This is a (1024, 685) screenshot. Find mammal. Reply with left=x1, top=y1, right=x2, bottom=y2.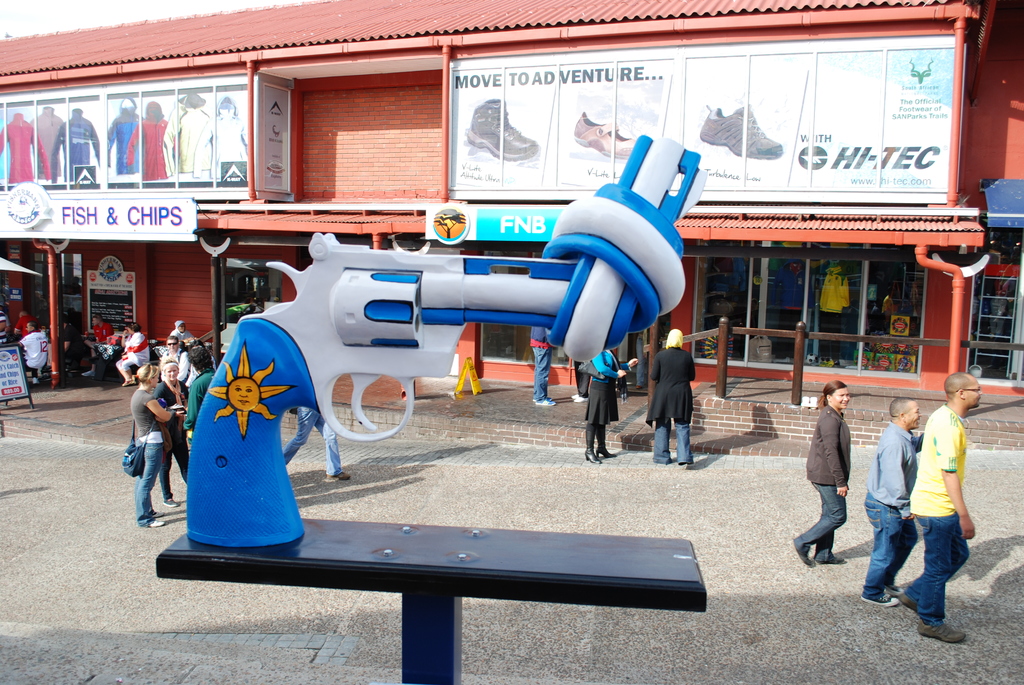
left=892, top=378, right=987, bottom=634.
